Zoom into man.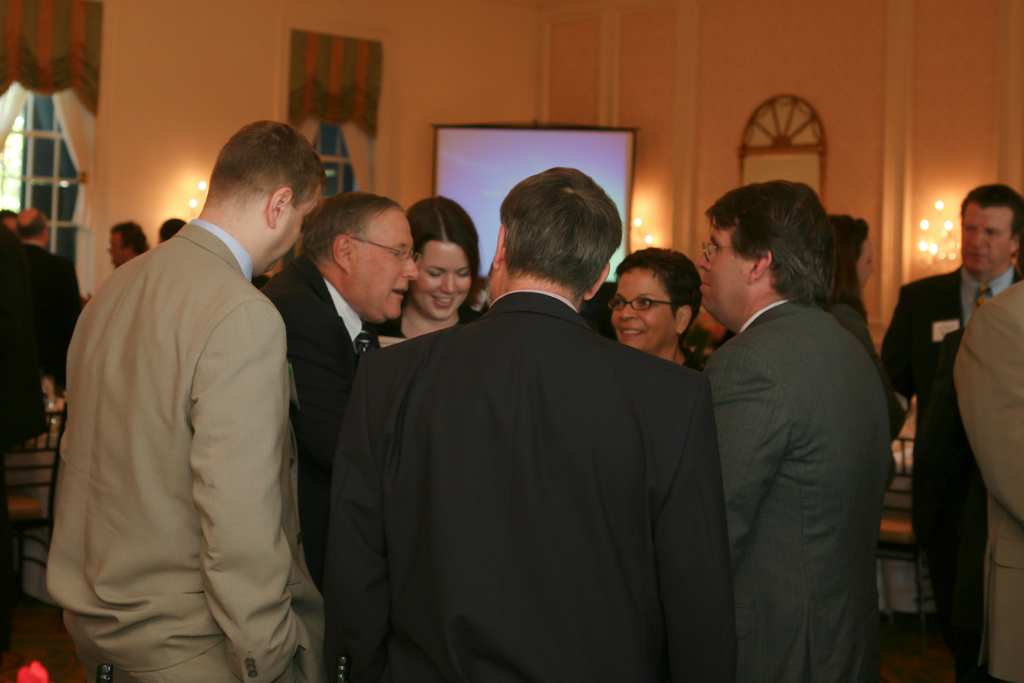
Zoom target: BBox(22, 125, 333, 682).
